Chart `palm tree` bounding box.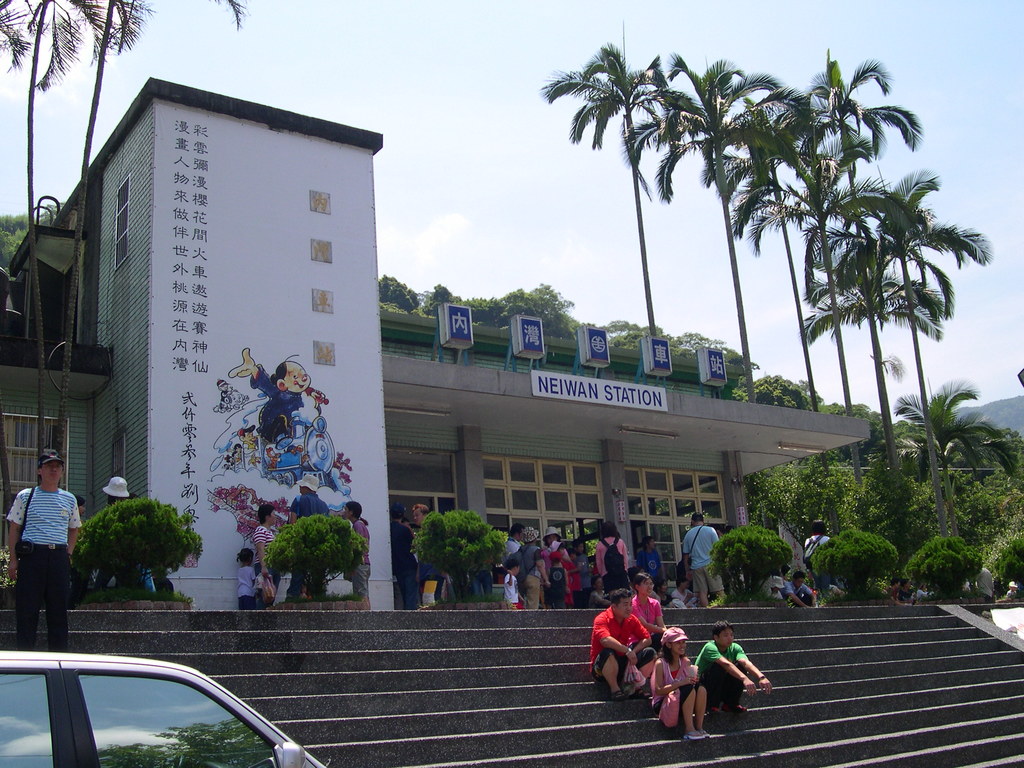
Charted: Rect(0, 0, 74, 252).
